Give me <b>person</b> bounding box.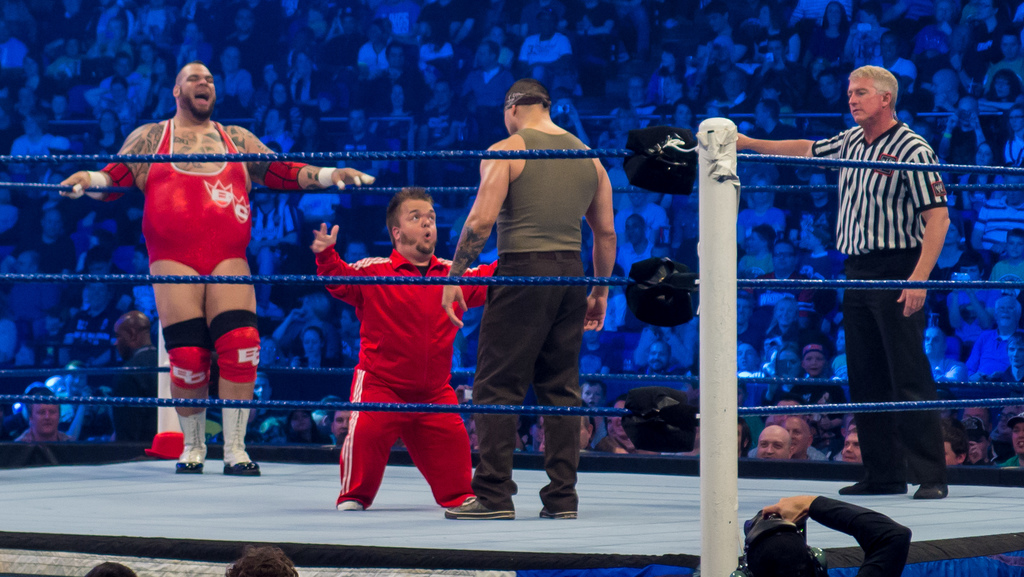
(438,76,615,521).
